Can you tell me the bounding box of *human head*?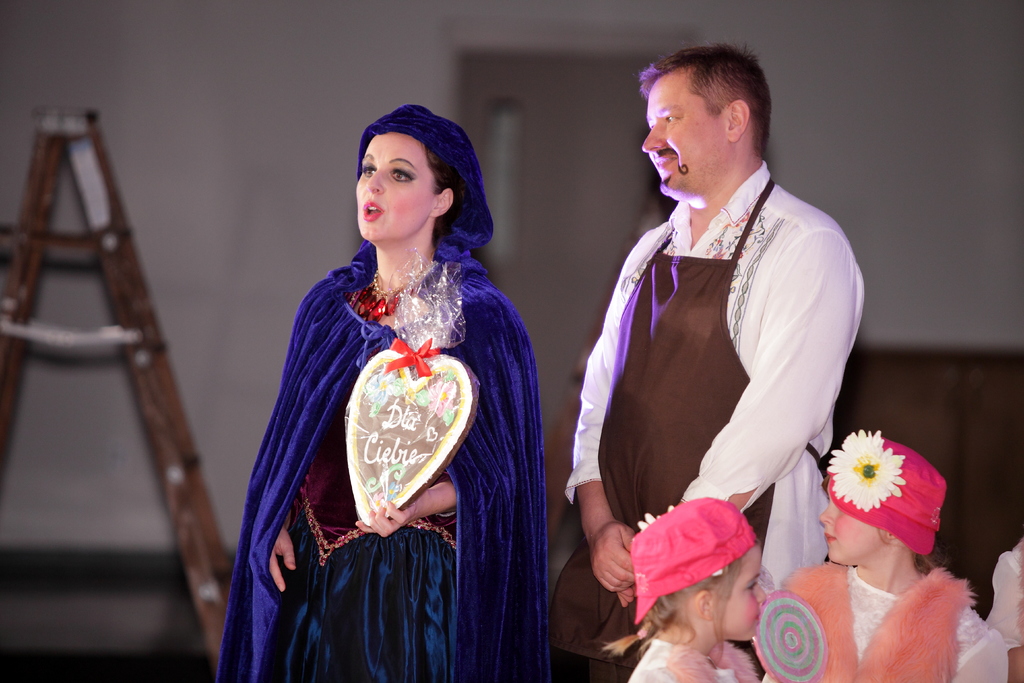
select_region(627, 496, 769, 645).
